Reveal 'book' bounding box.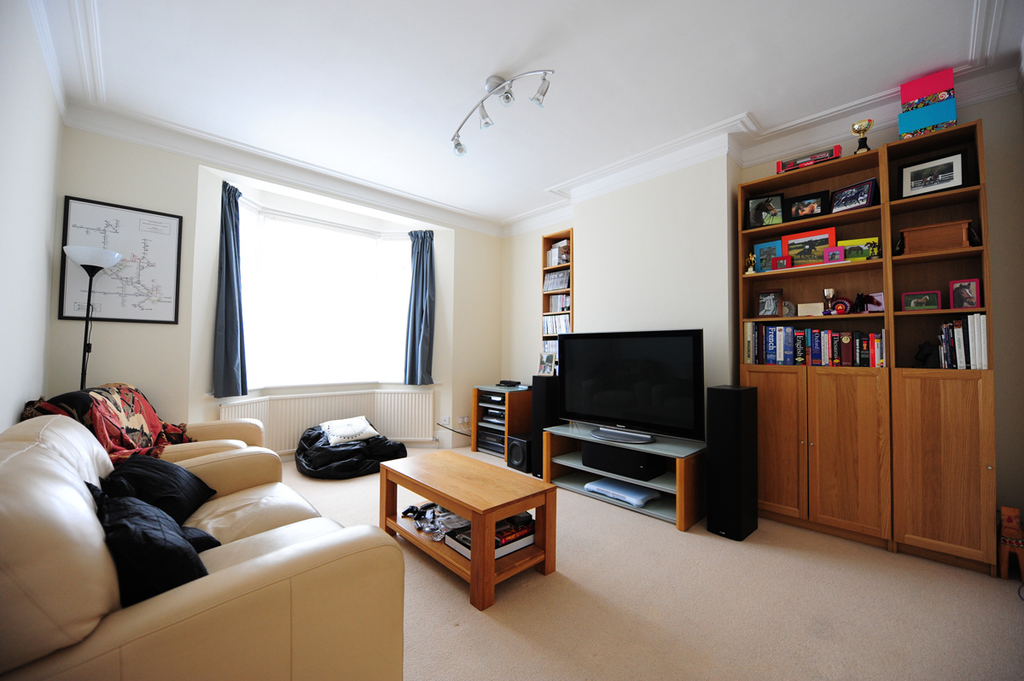
Revealed: detection(793, 325, 803, 370).
